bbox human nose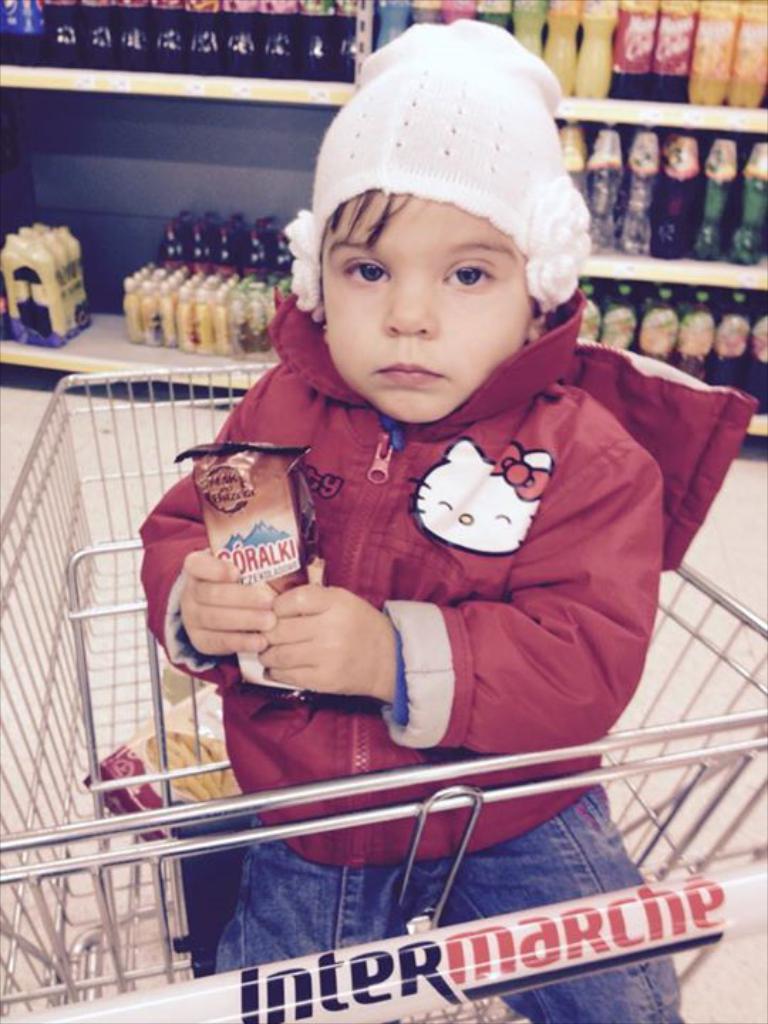
bbox=(375, 253, 455, 341)
